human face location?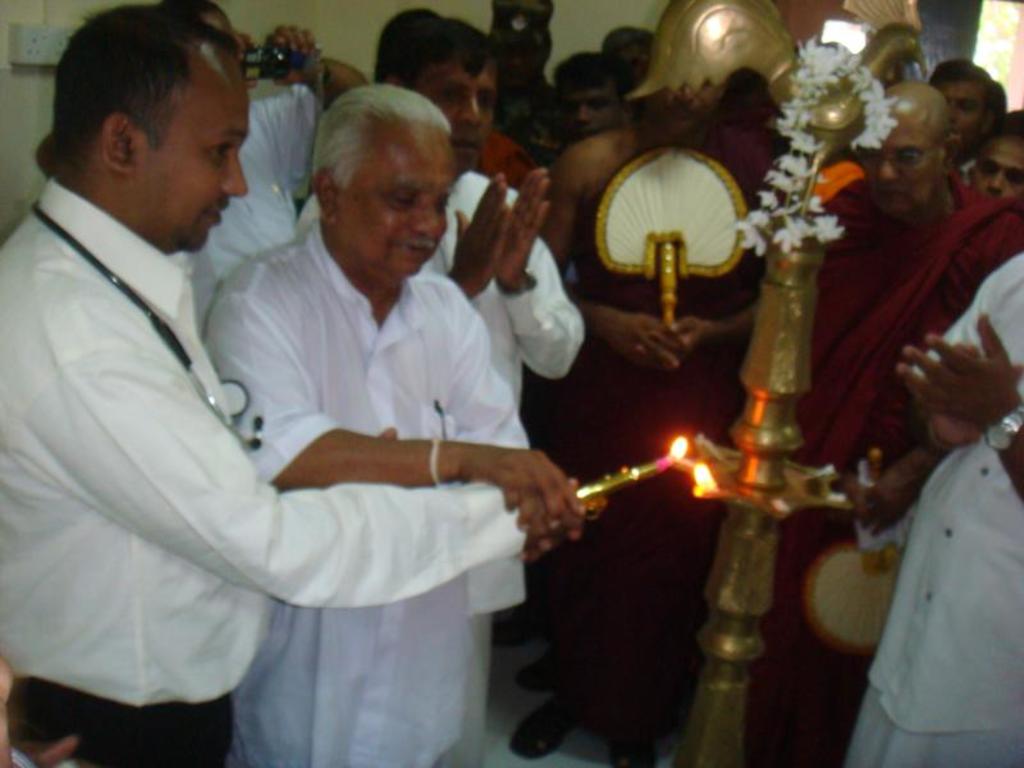
box(564, 83, 620, 138)
